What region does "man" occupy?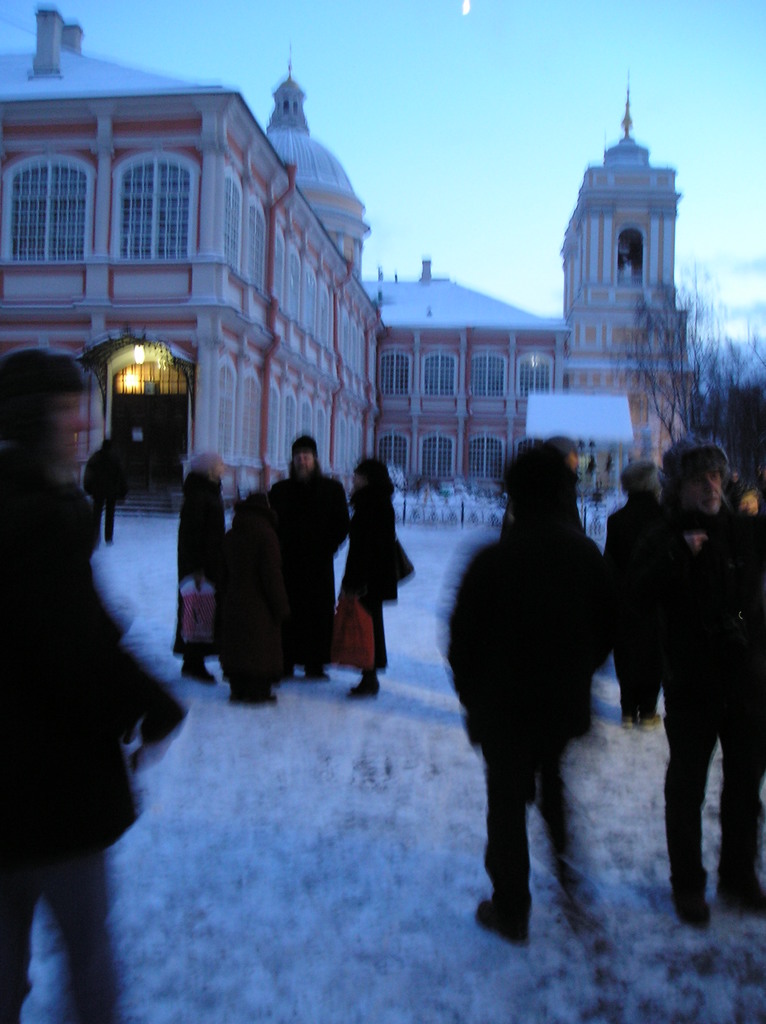
(0, 350, 190, 1023).
